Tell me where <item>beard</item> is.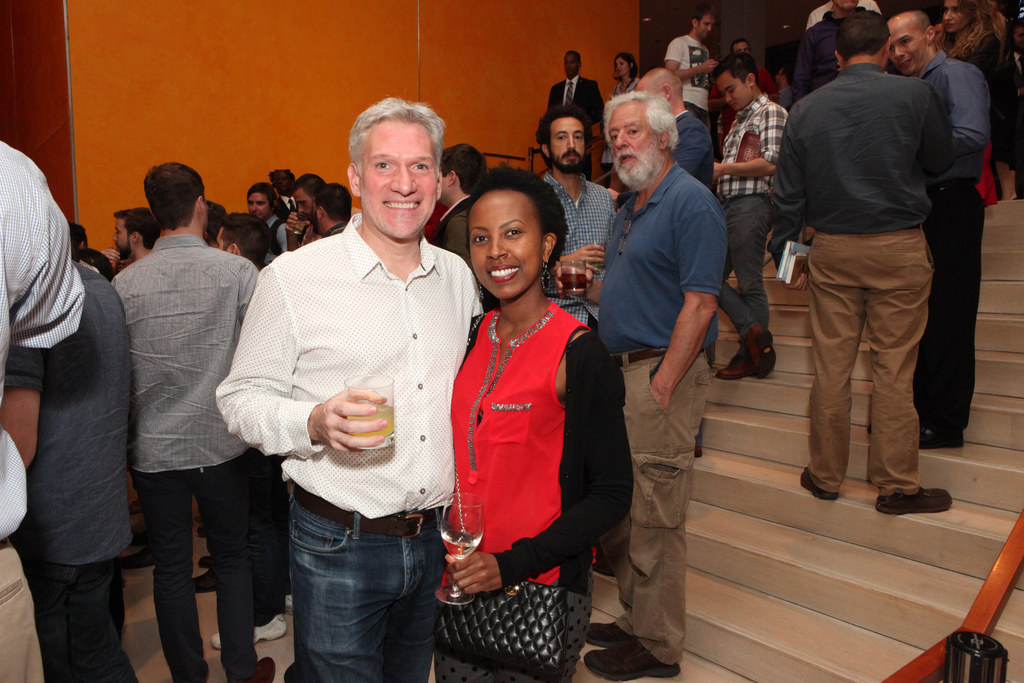
<item>beard</item> is at Rect(547, 150, 588, 184).
